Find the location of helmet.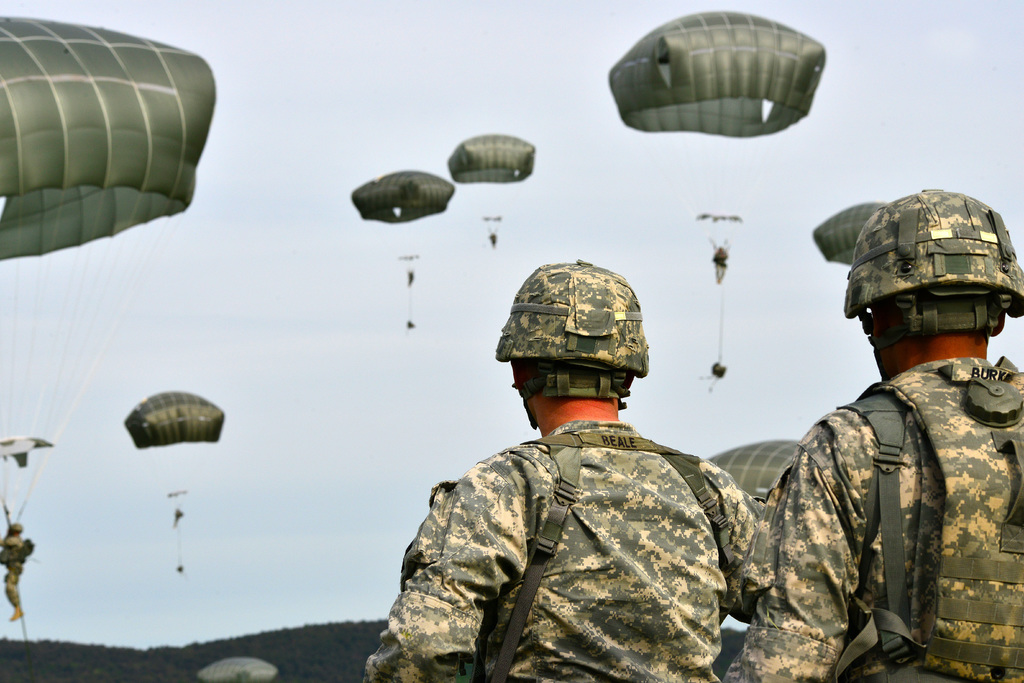
Location: x1=842 y1=184 x2=1023 y2=343.
